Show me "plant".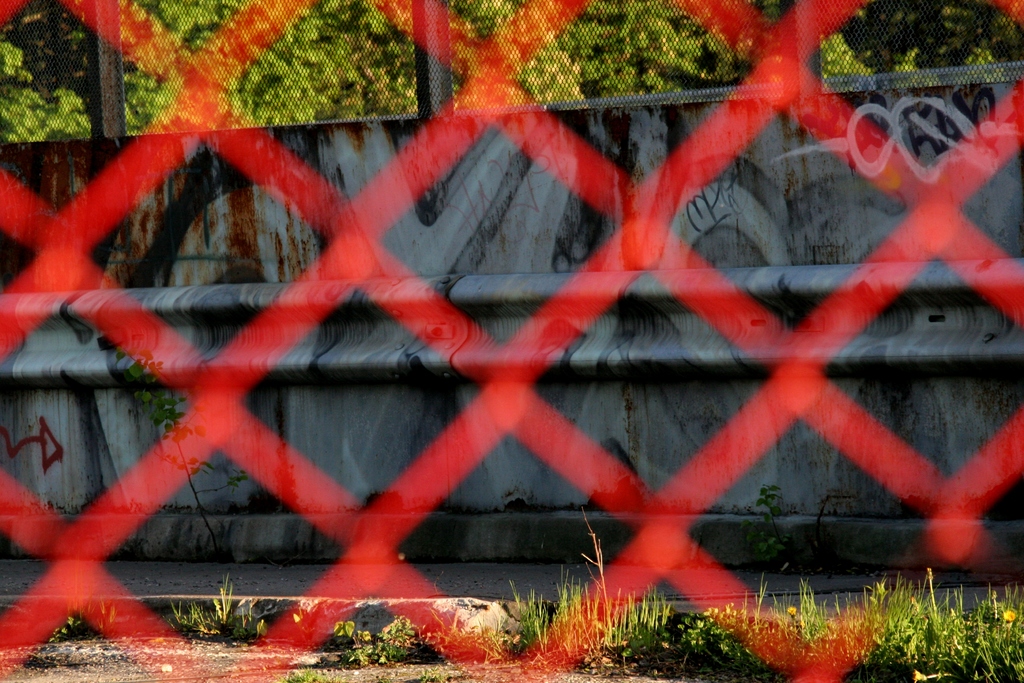
"plant" is here: <region>241, 588, 250, 641</region>.
